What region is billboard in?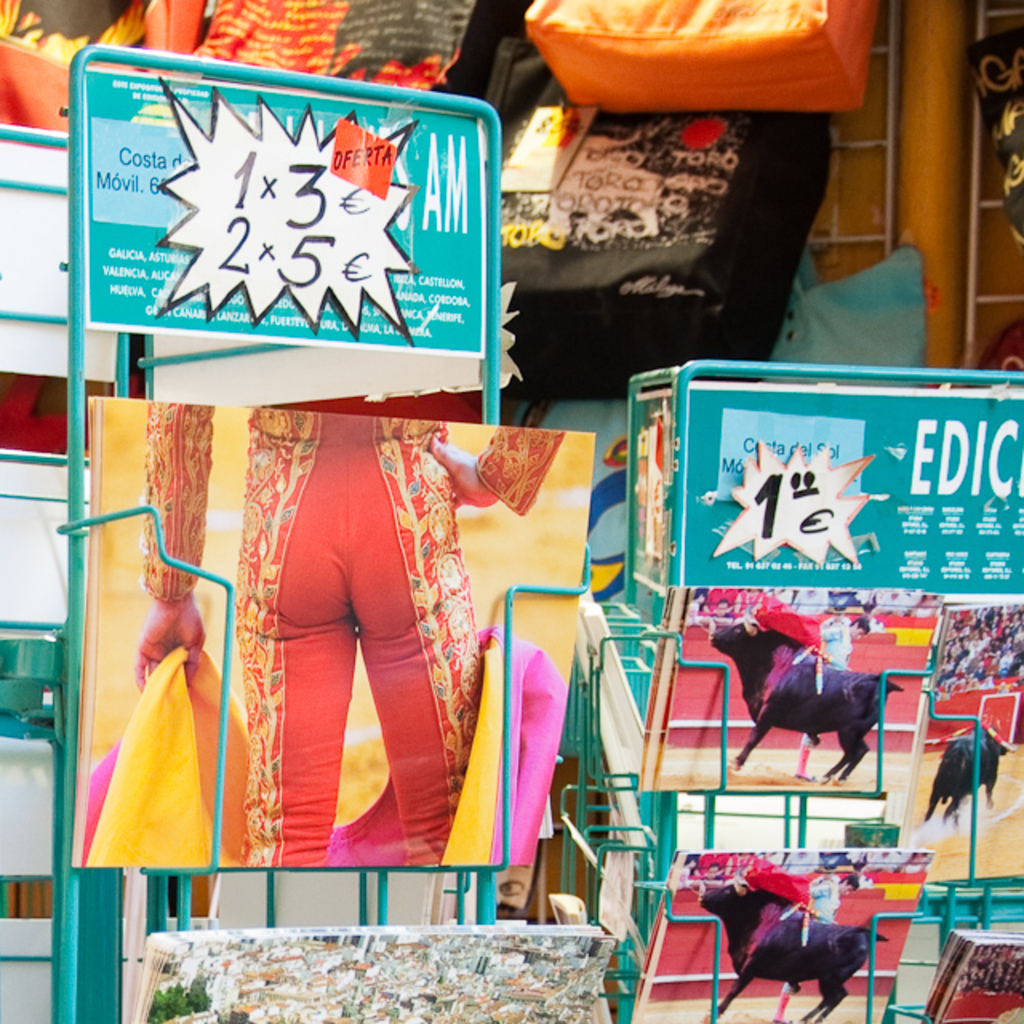
l=69, t=392, r=597, b=870.
